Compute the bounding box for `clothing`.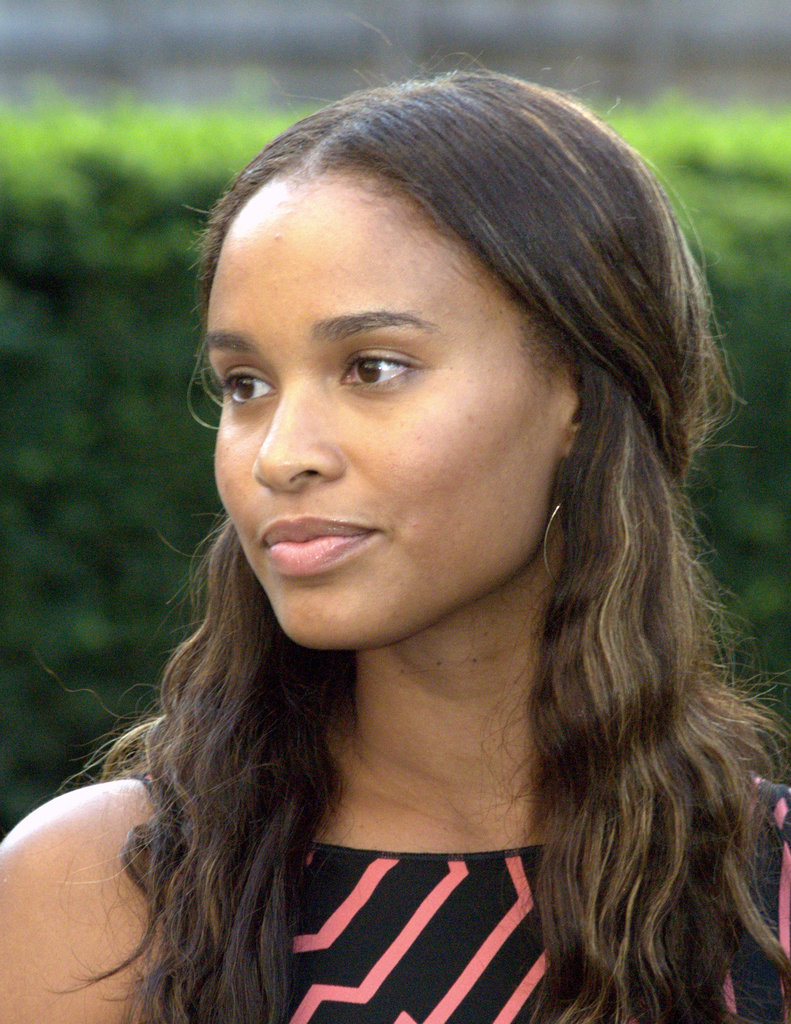
[x1=127, y1=762, x2=790, y2=1023].
